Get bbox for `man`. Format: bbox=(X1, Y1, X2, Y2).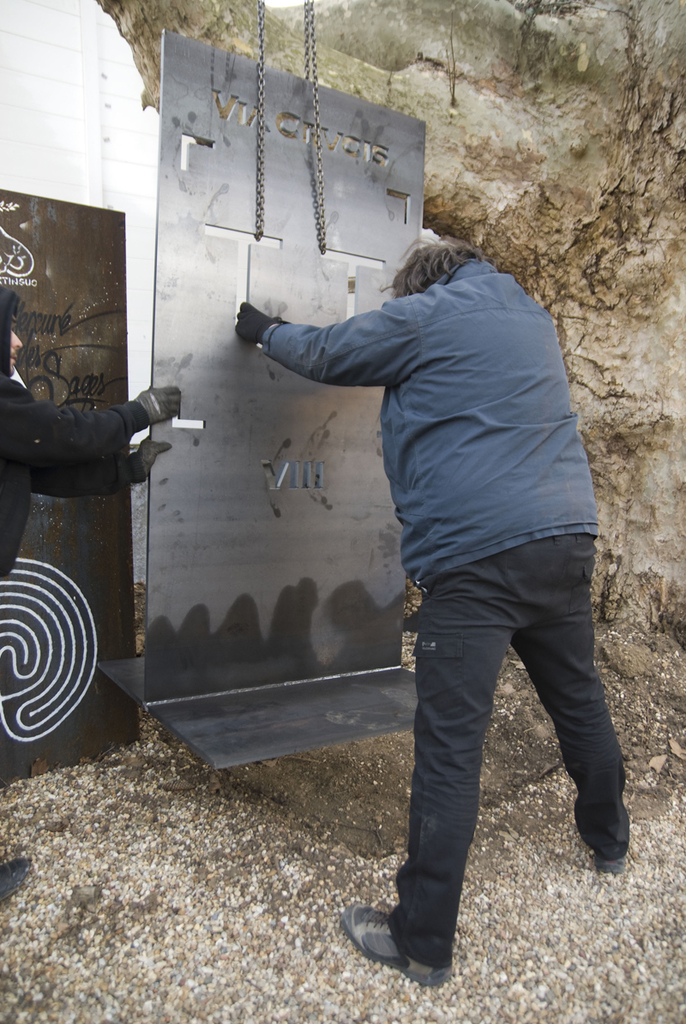
bbox=(238, 234, 629, 985).
